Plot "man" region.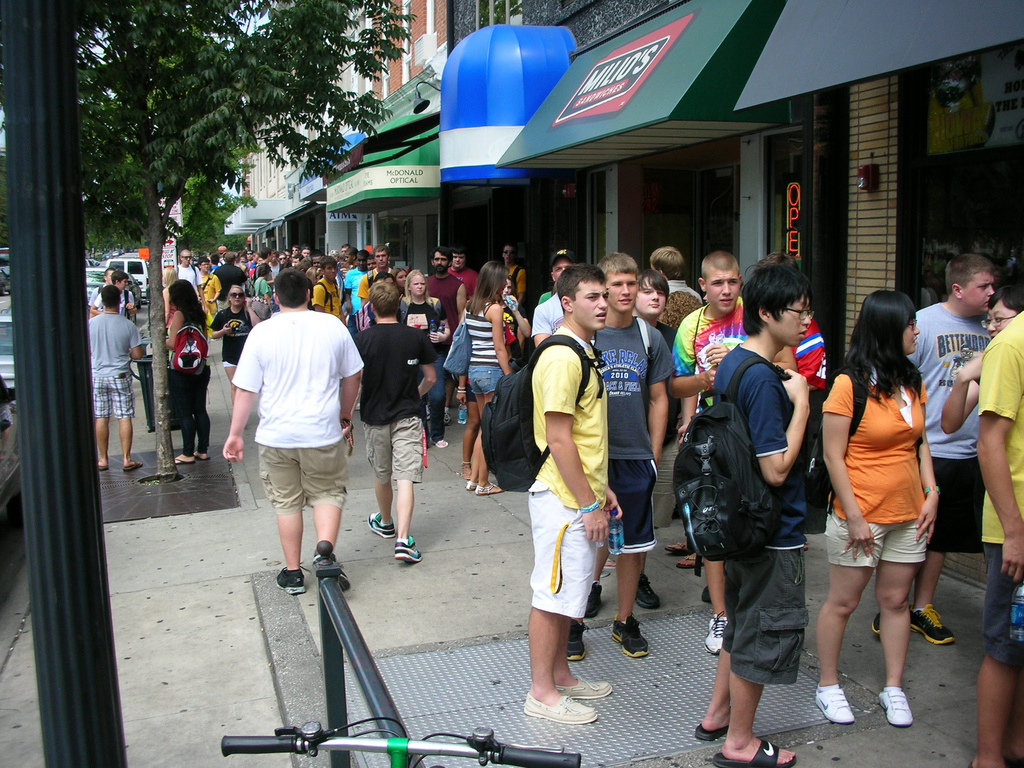
Plotted at [306,241,344,320].
